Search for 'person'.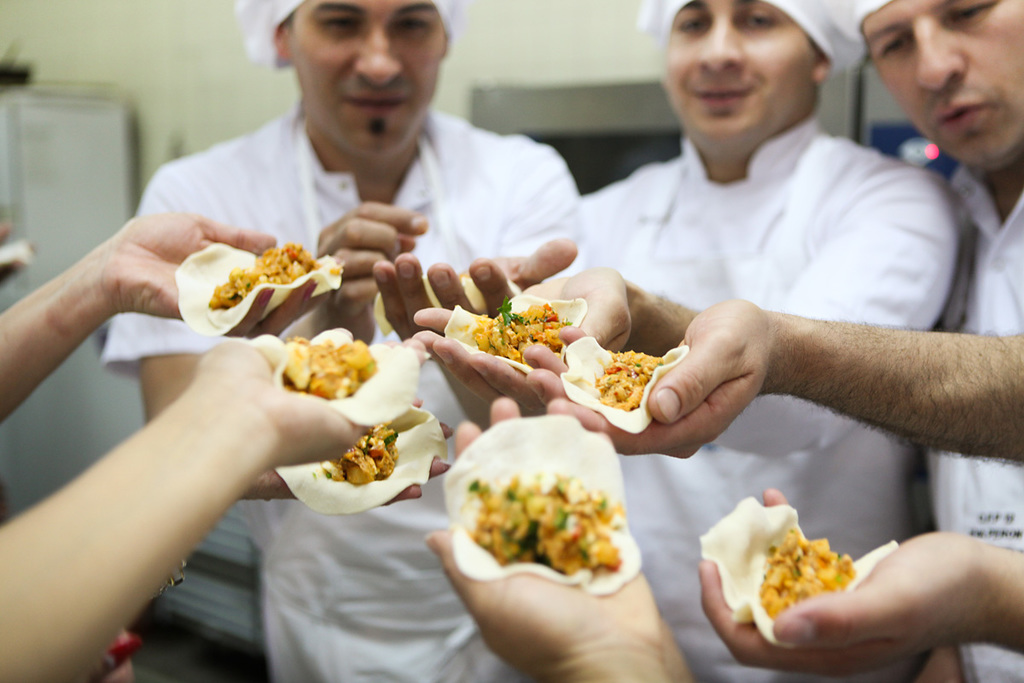
Found at detection(100, 0, 585, 682).
